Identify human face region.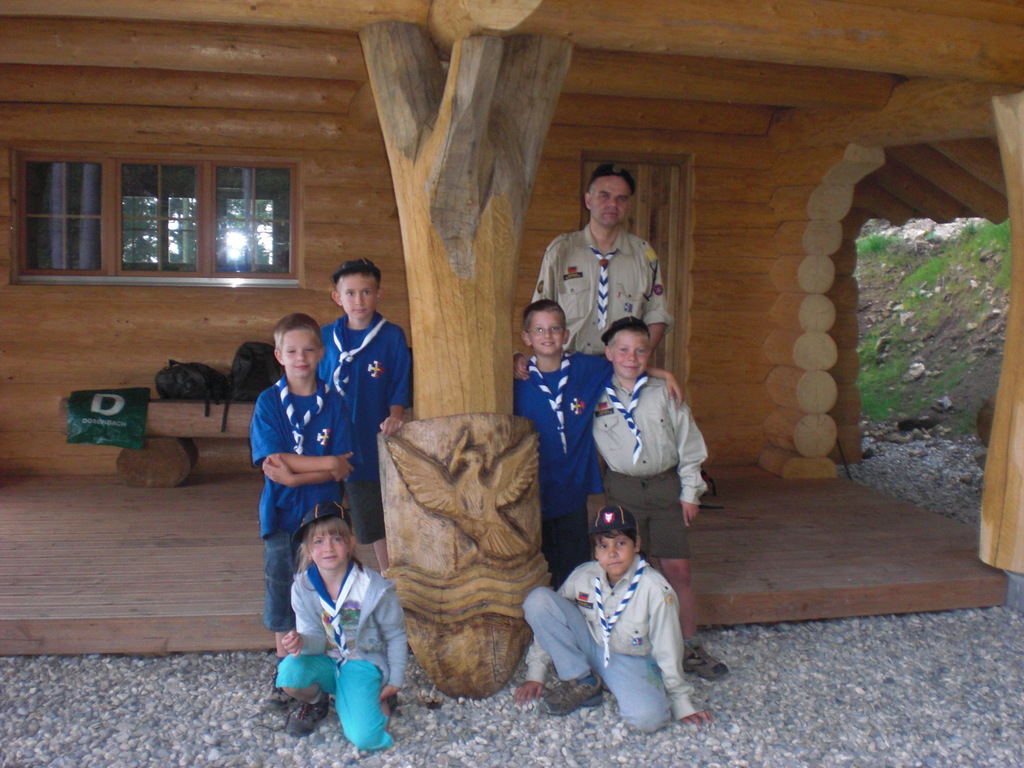
Region: (left=598, top=531, right=631, bottom=573).
